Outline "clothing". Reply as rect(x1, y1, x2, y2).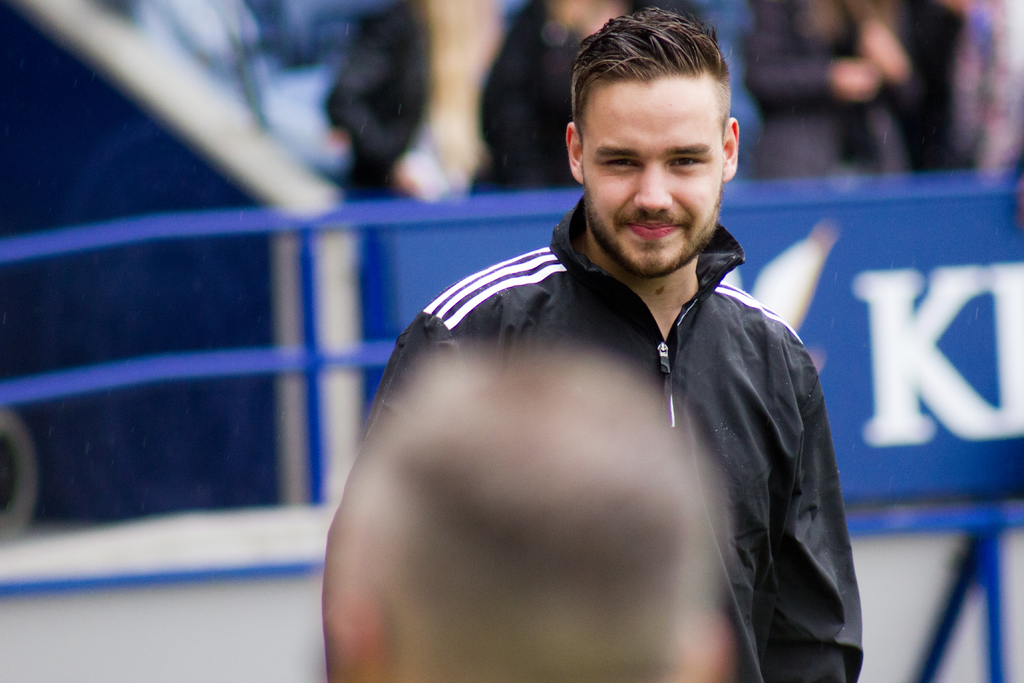
rect(477, 0, 692, 191).
